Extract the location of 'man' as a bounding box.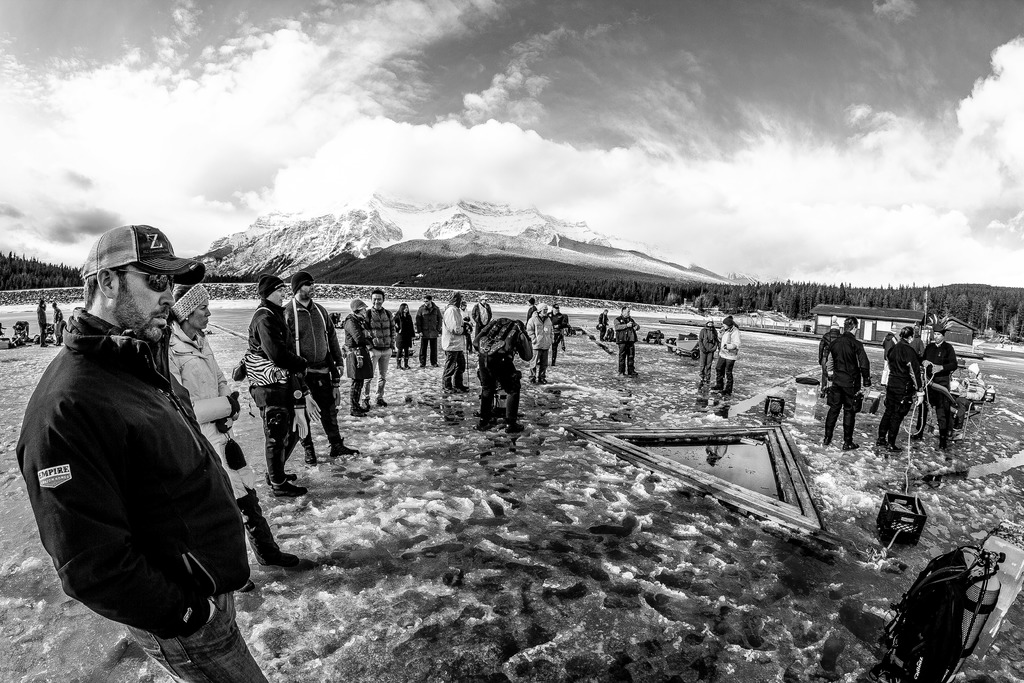
box(444, 288, 463, 386).
